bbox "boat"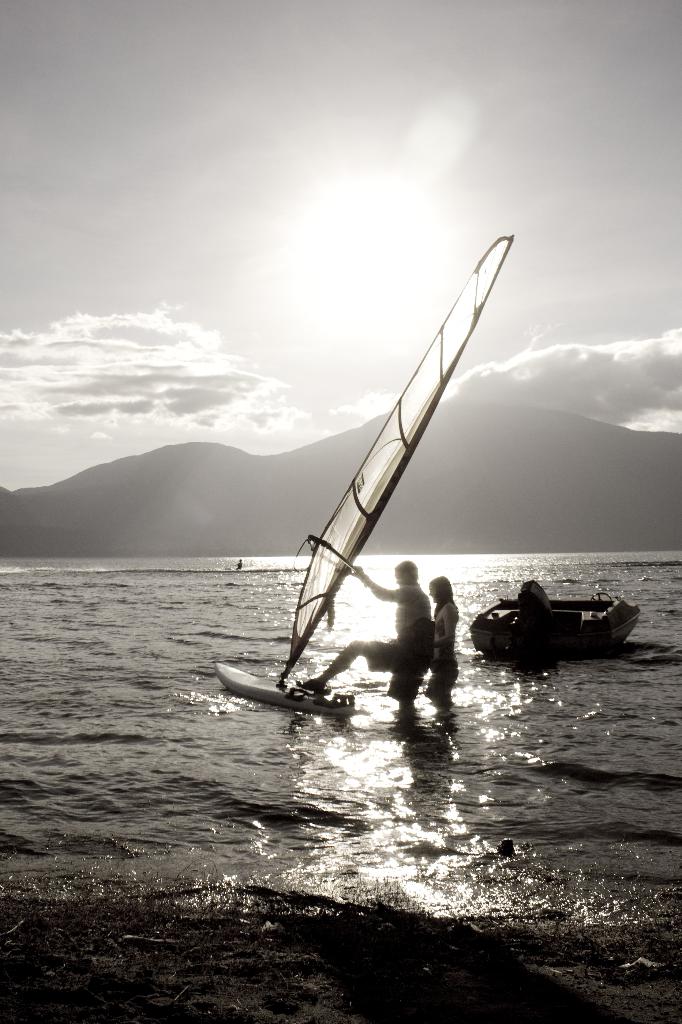
[left=231, top=255, right=522, bottom=719]
